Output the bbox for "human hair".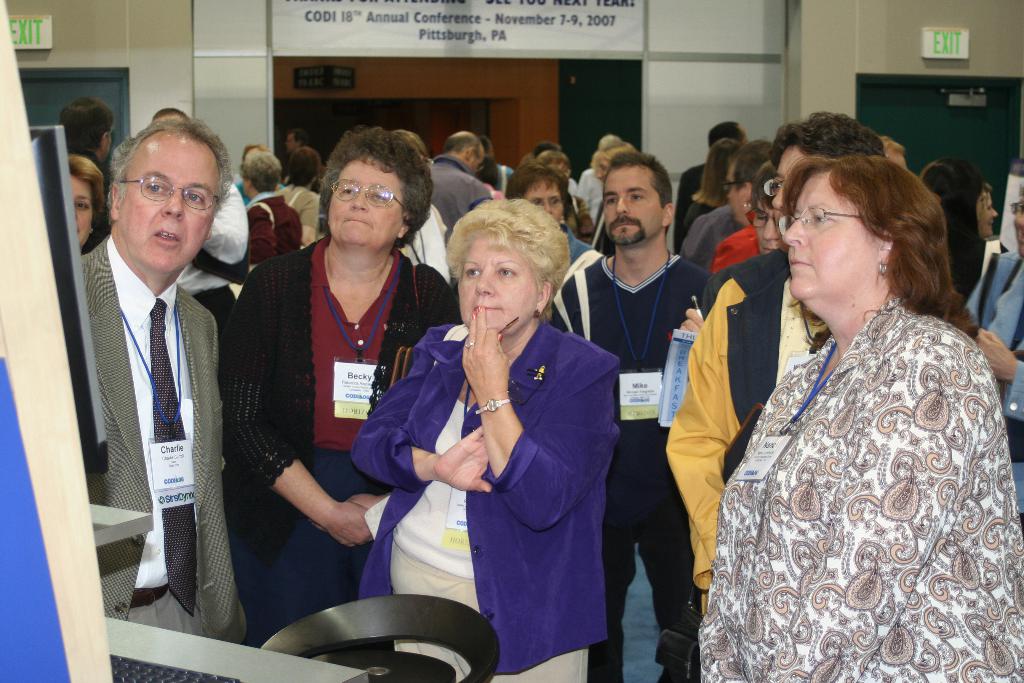
[left=779, top=113, right=950, bottom=340].
